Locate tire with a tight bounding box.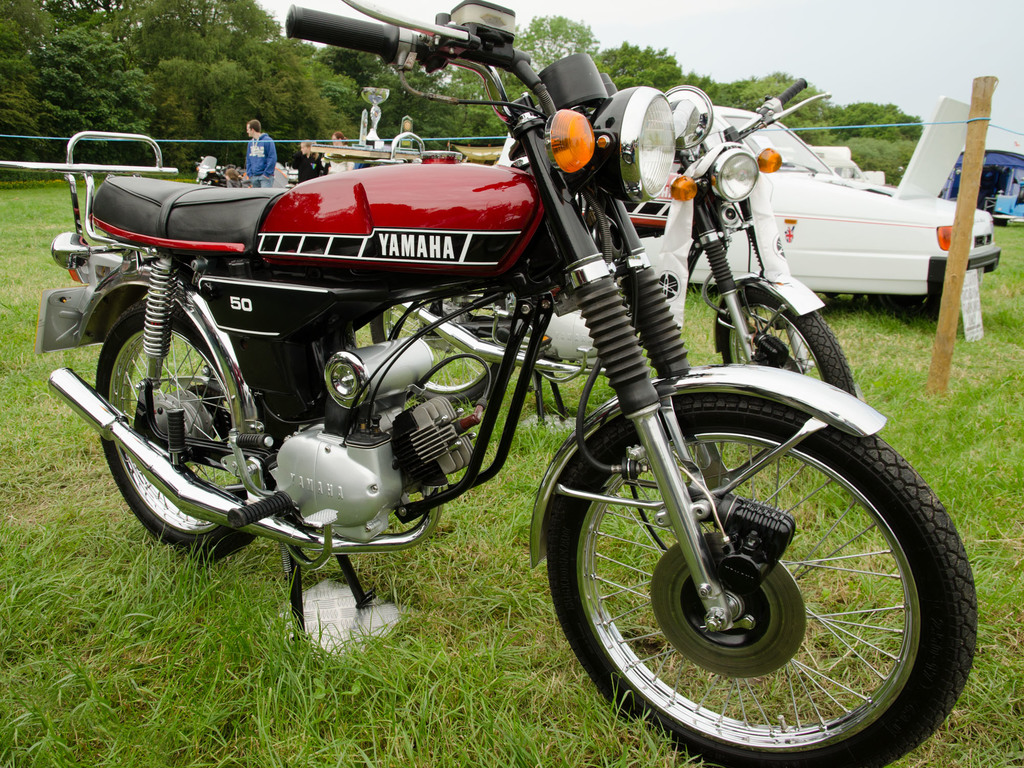
{"left": 100, "top": 300, "right": 275, "bottom": 560}.
